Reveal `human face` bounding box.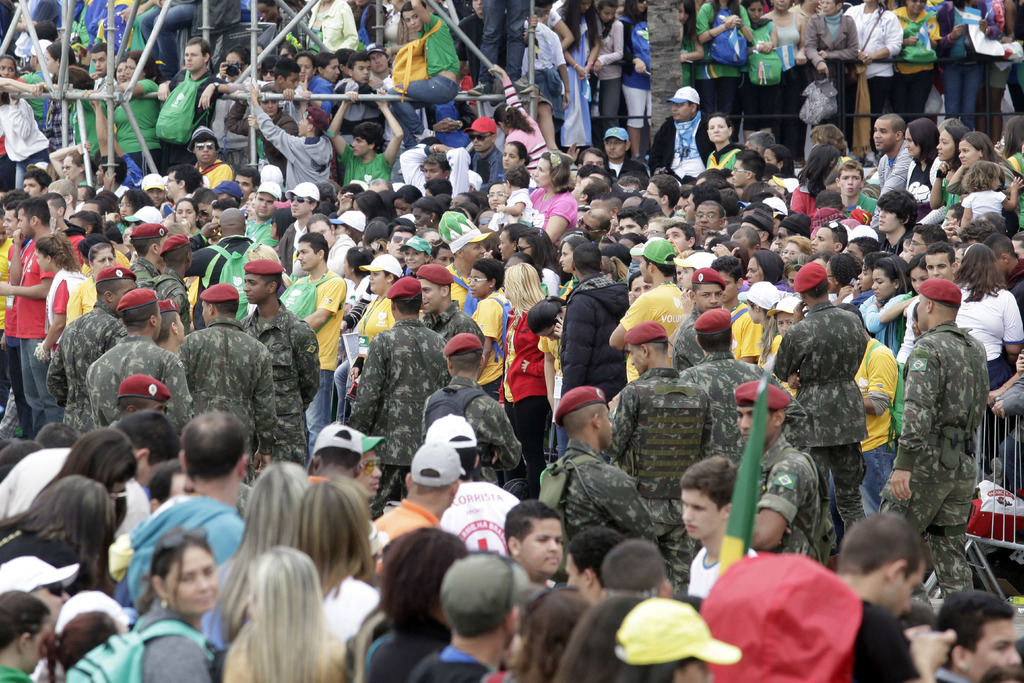
Revealed: [left=166, top=552, right=221, bottom=614].
